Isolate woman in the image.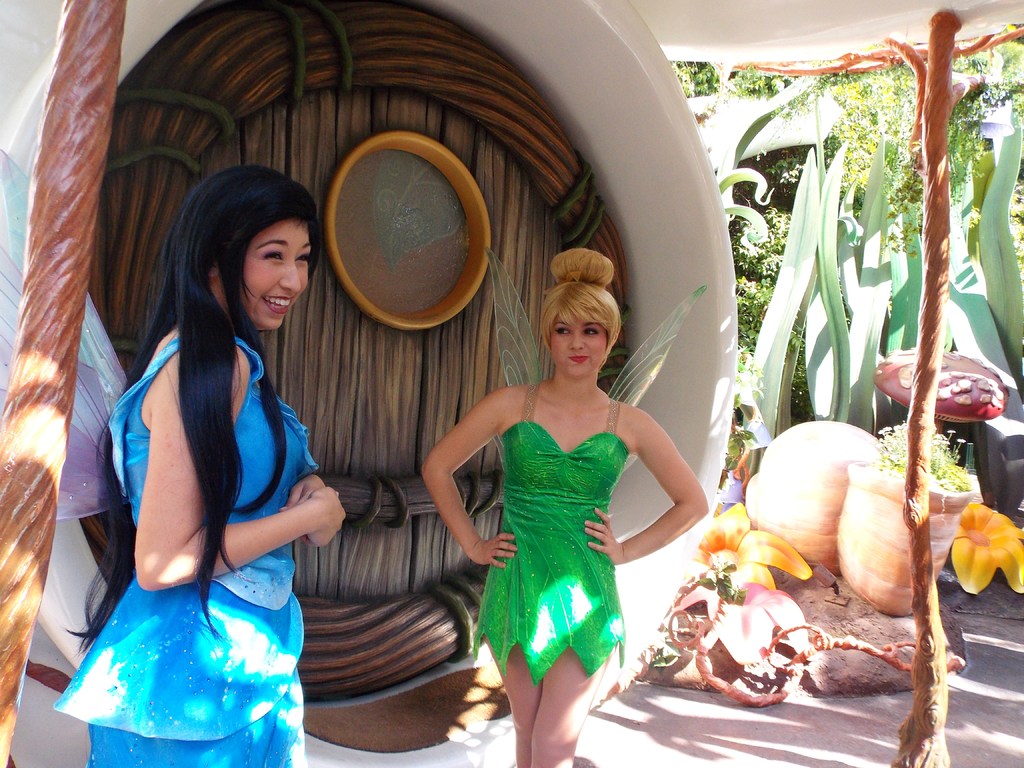
Isolated region: detection(54, 168, 345, 767).
